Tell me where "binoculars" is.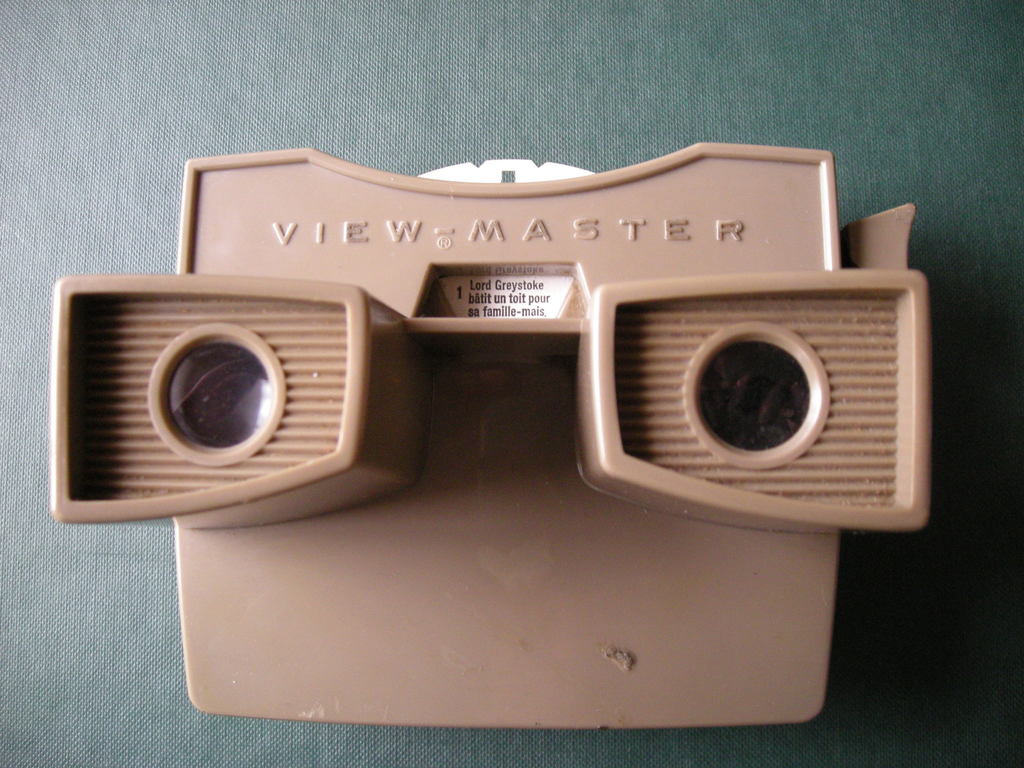
"binoculars" is at select_region(50, 136, 937, 730).
